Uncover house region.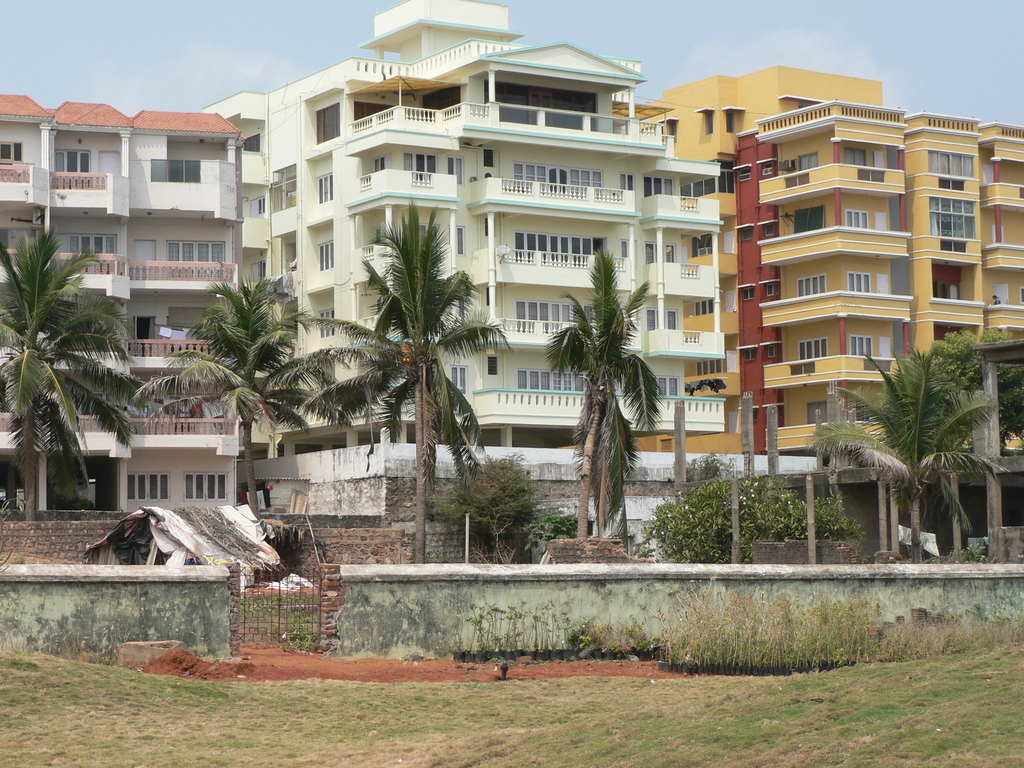
Uncovered: [x1=643, y1=225, x2=698, y2=259].
